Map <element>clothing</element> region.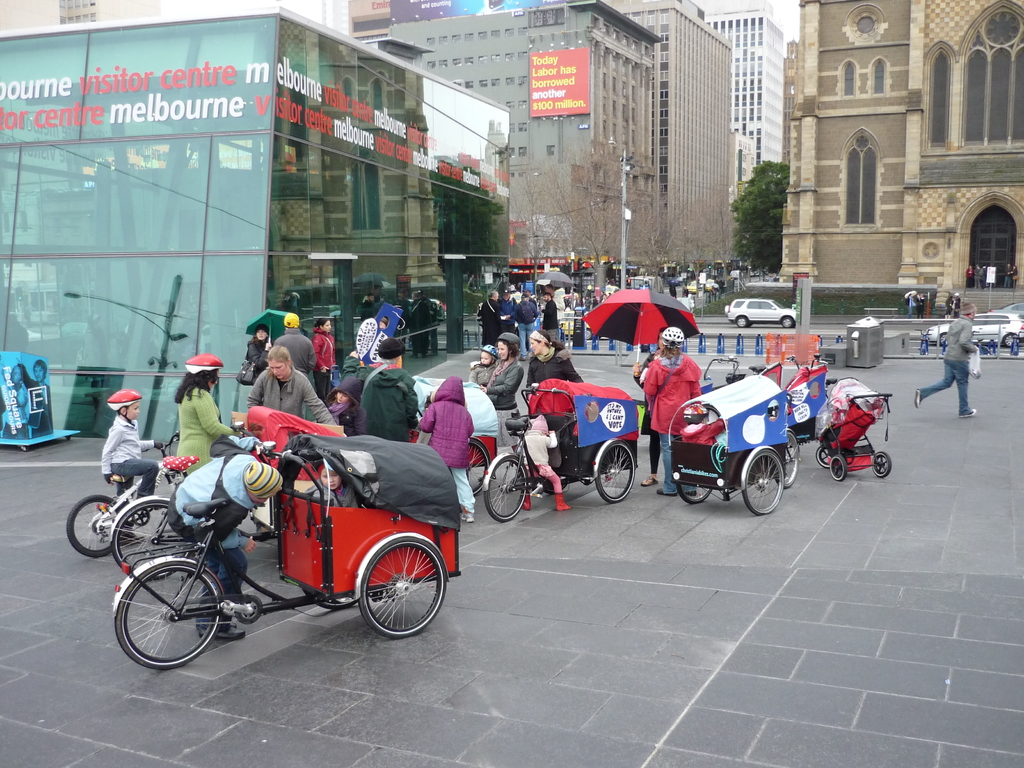
Mapped to bbox=(238, 338, 269, 368).
